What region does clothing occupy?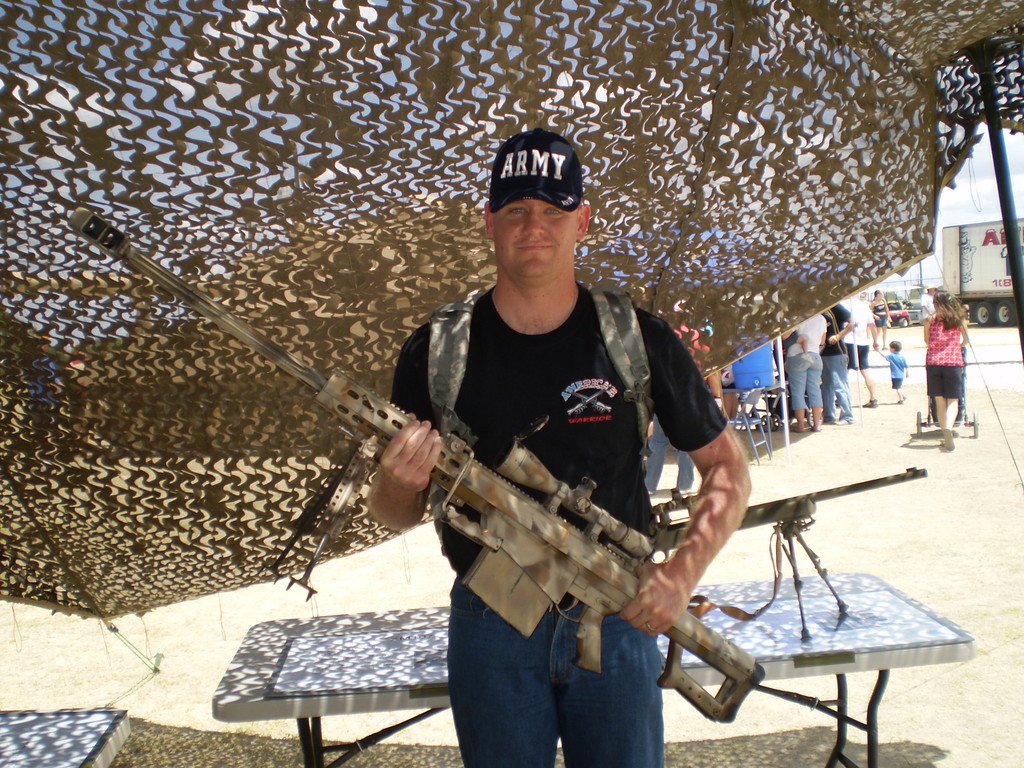
x1=891 y1=351 x2=908 y2=383.
